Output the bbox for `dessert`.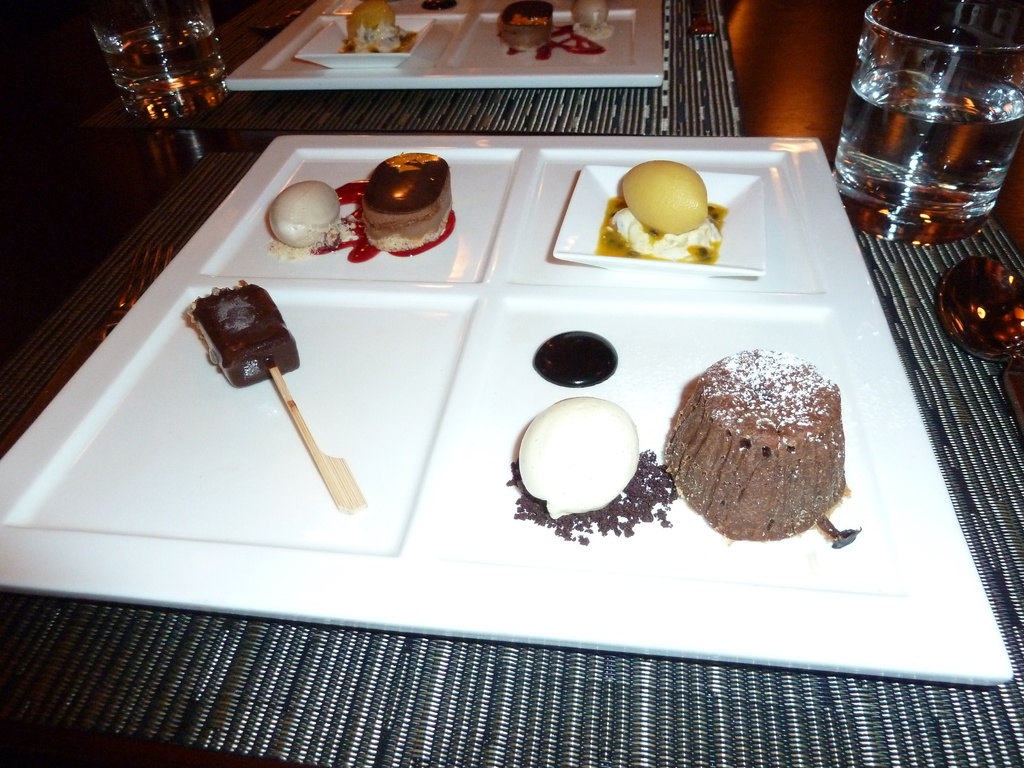
<bbox>669, 336, 853, 546</bbox>.
